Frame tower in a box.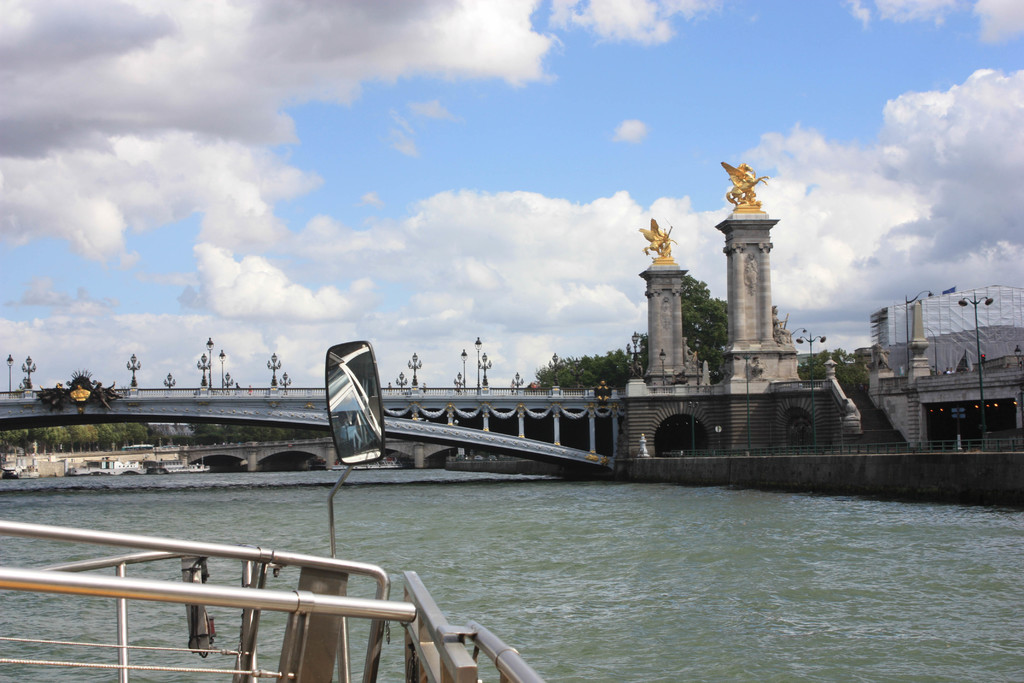
x1=641, y1=211, x2=681, y2=388.
